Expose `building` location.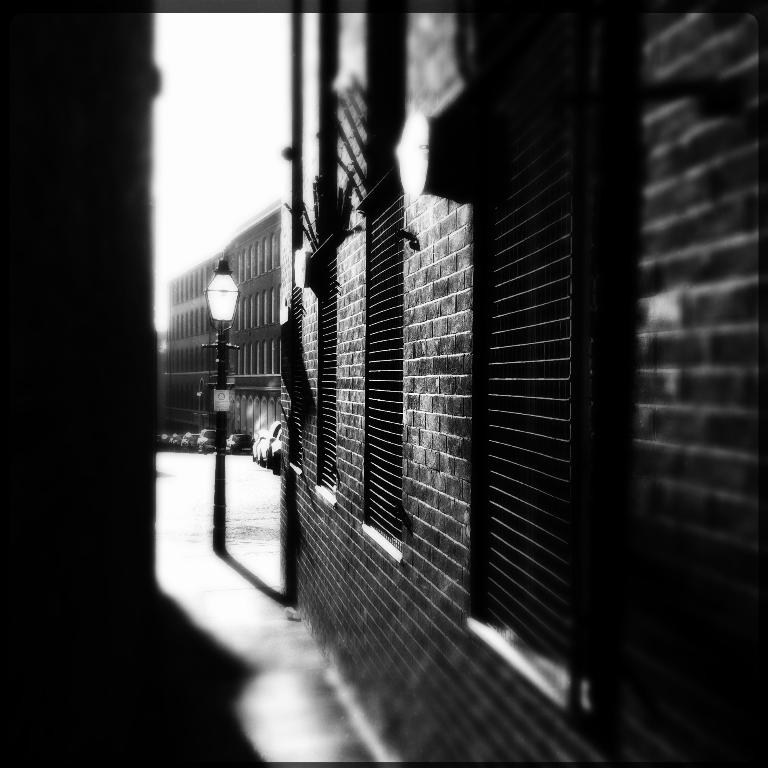
Exposed at crop(162, 202, 282, 444).
